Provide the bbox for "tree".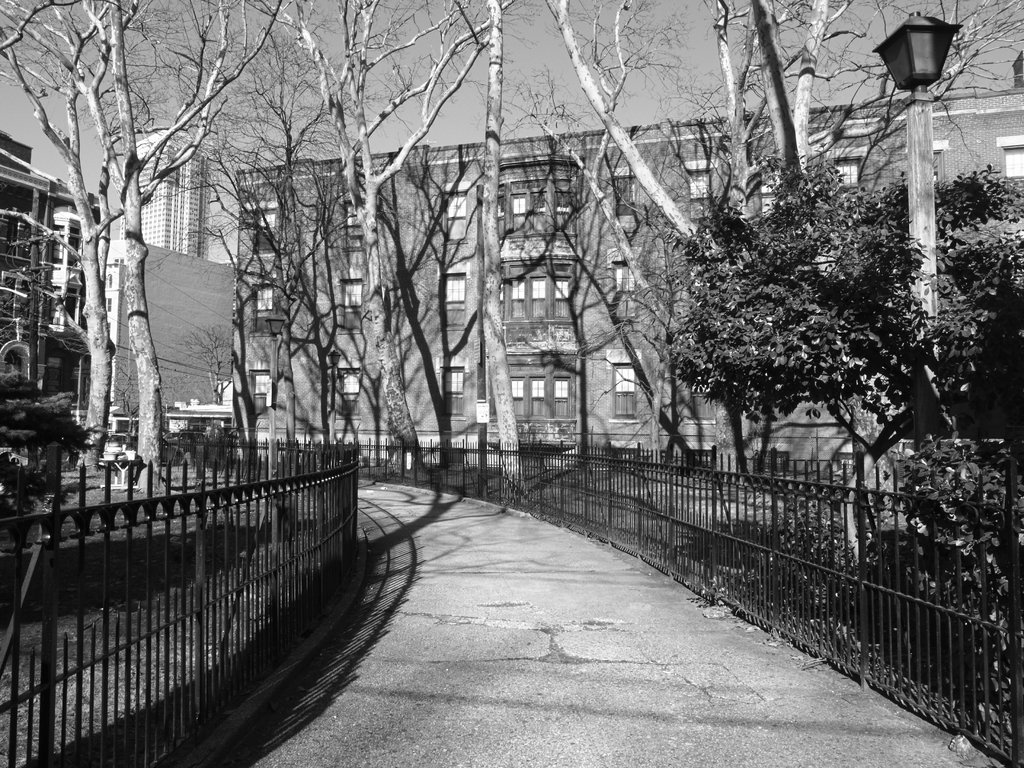
[817, 0, 1017, 202].
